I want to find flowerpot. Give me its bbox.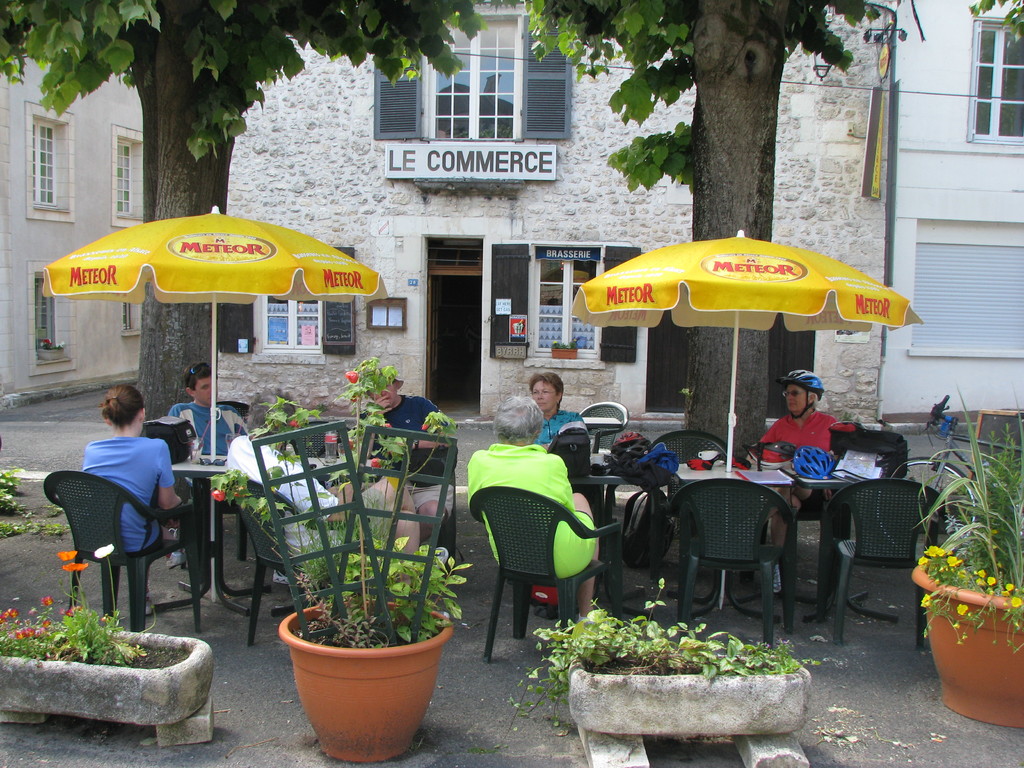
region(568, 645, 810, 743).
